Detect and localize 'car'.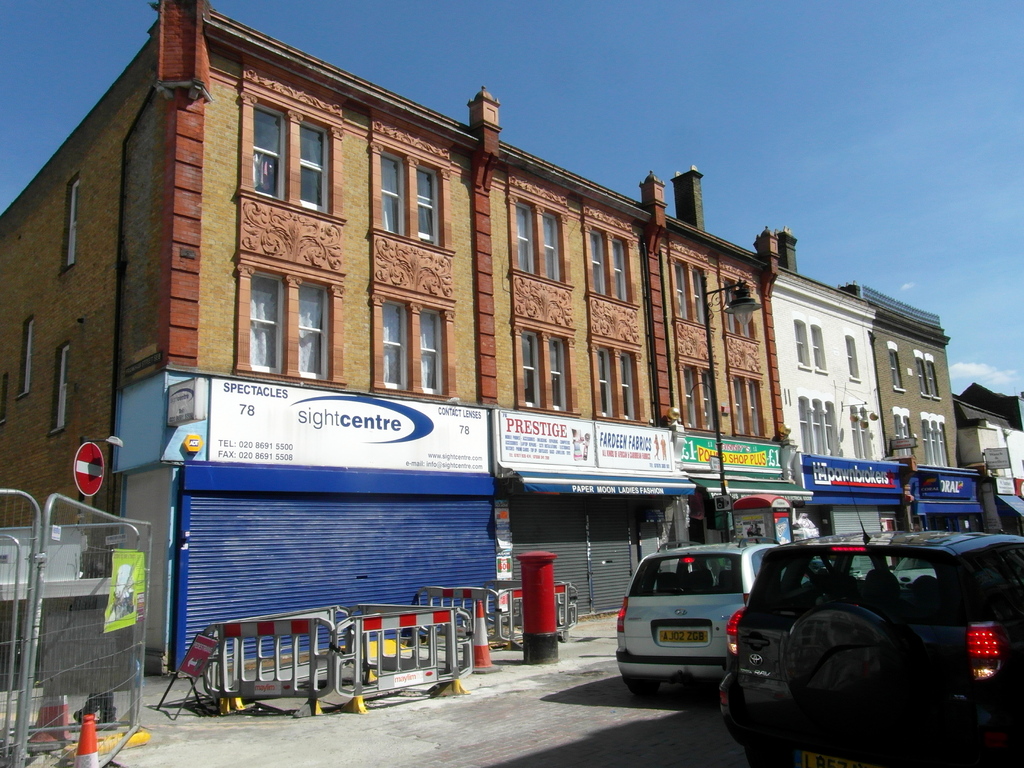
Localized at 888,557,941,588.
